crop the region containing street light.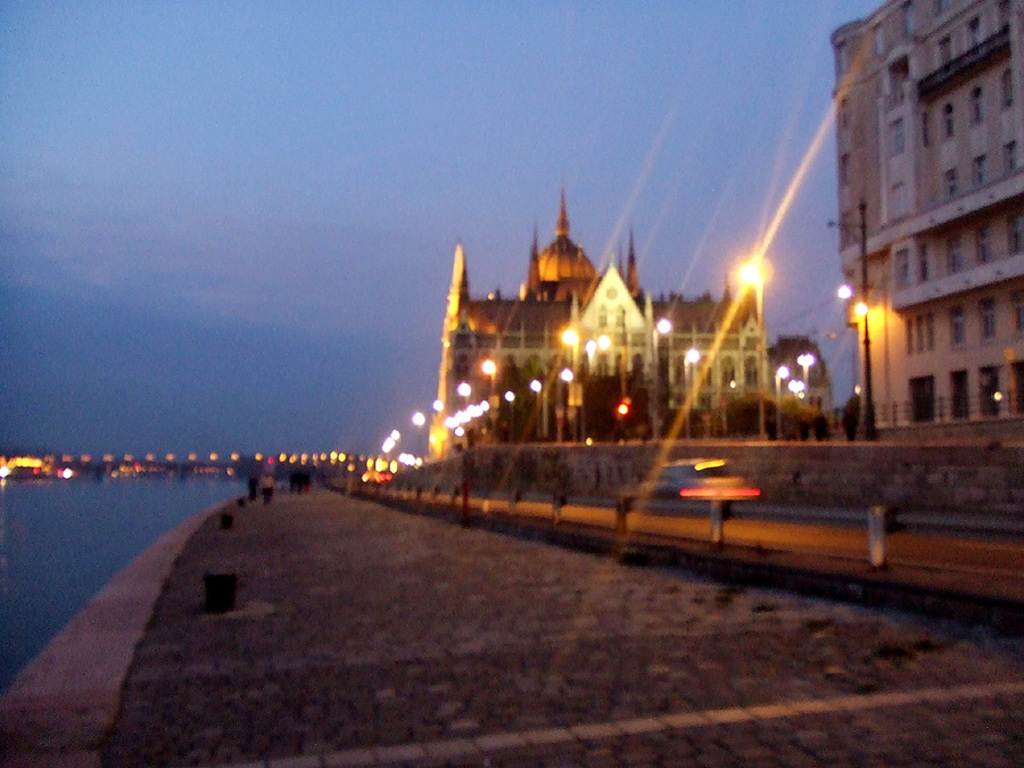
Crop region: left=796, top=347, right=814, bottom=396.
